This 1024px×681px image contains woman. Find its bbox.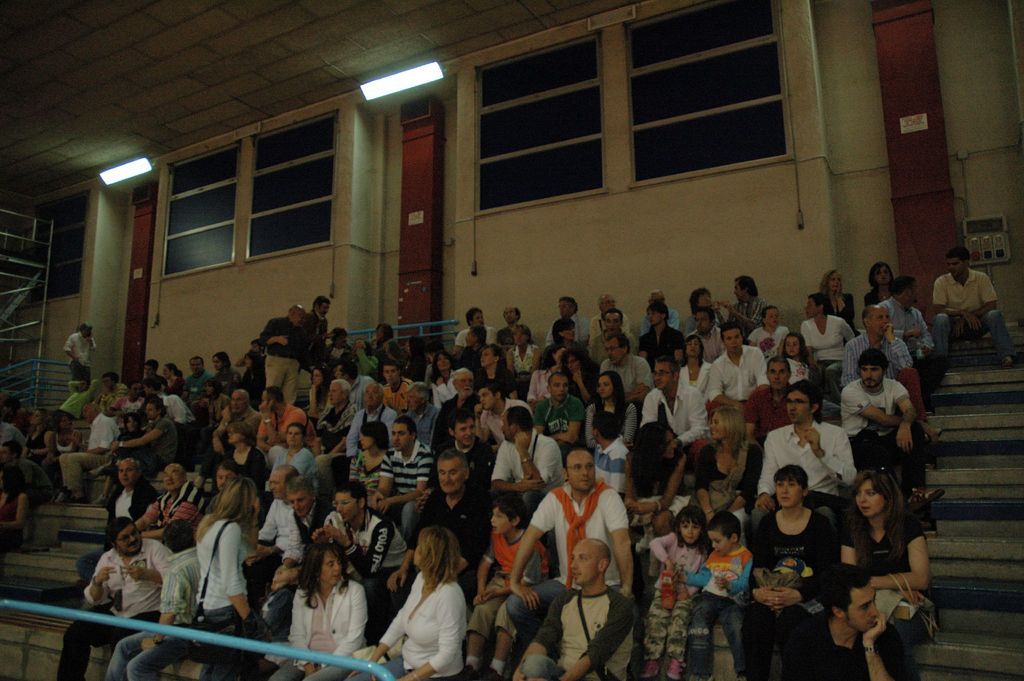
625/420/690/536.
